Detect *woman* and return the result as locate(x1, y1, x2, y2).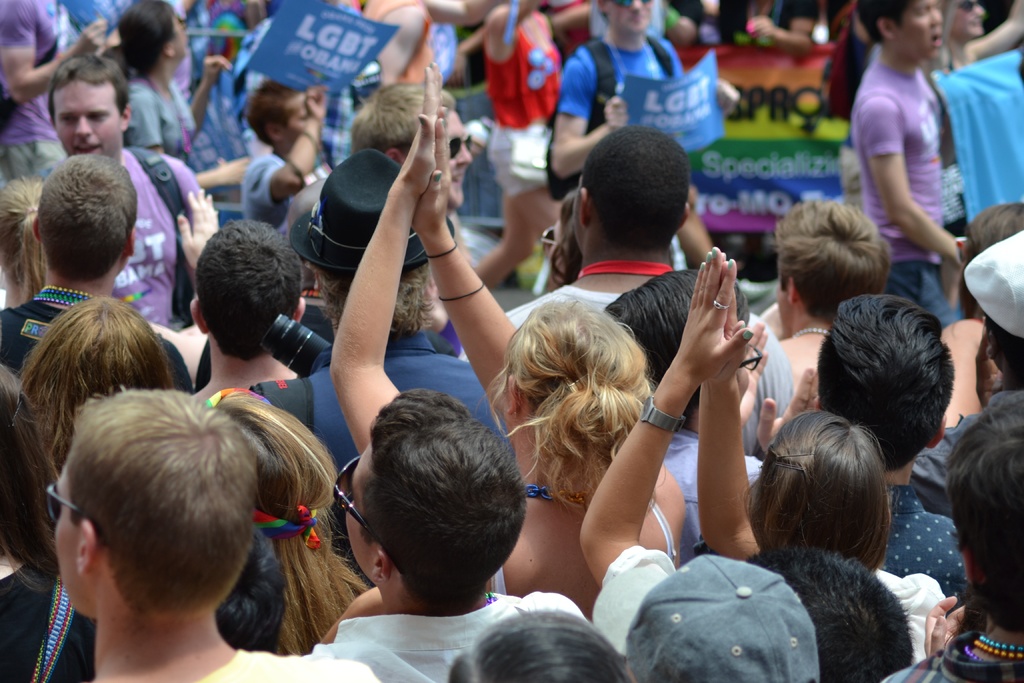
locate(472, 0, 568, 302).
